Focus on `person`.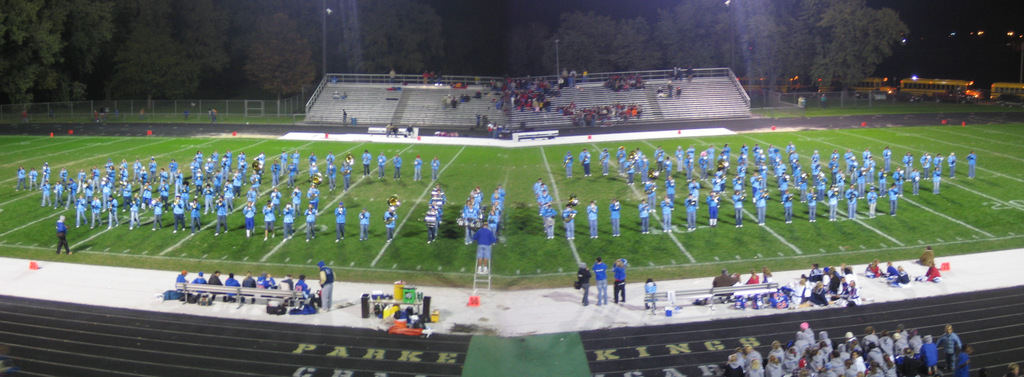
Focused at select_region(572, 262, 591, 304).
